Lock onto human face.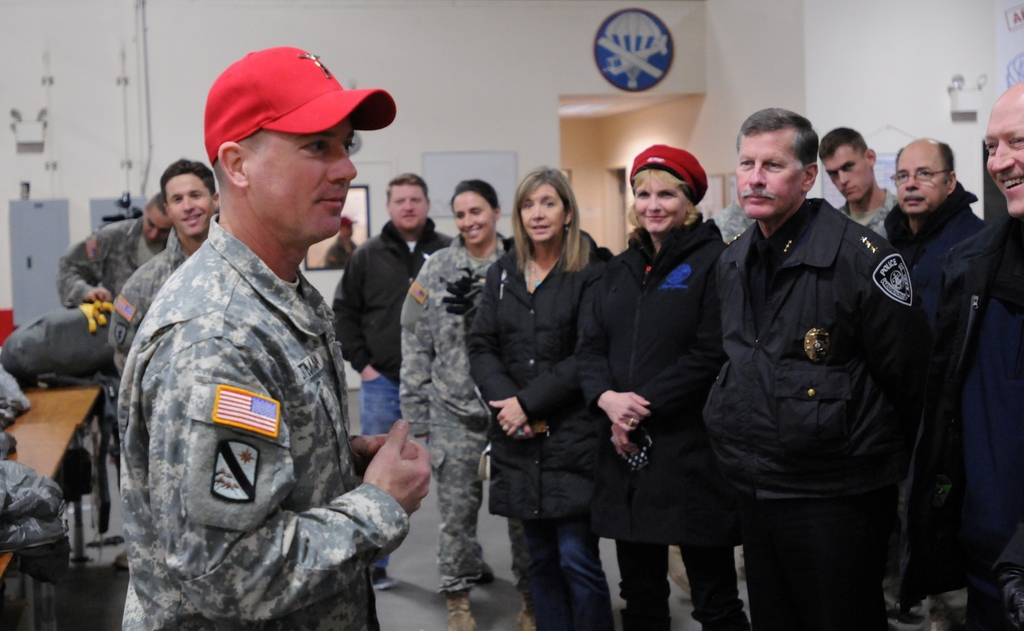
Locked: left=816, top=145, right=874, bottom=204.
